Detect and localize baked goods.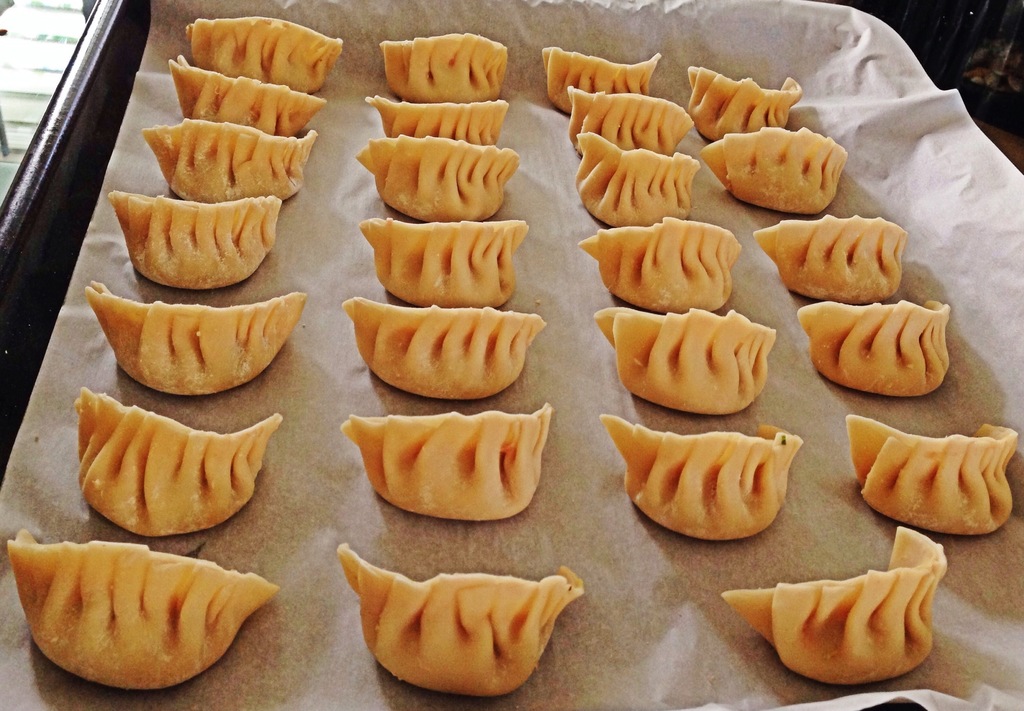
Localized at (590, 307, 770, 420).
